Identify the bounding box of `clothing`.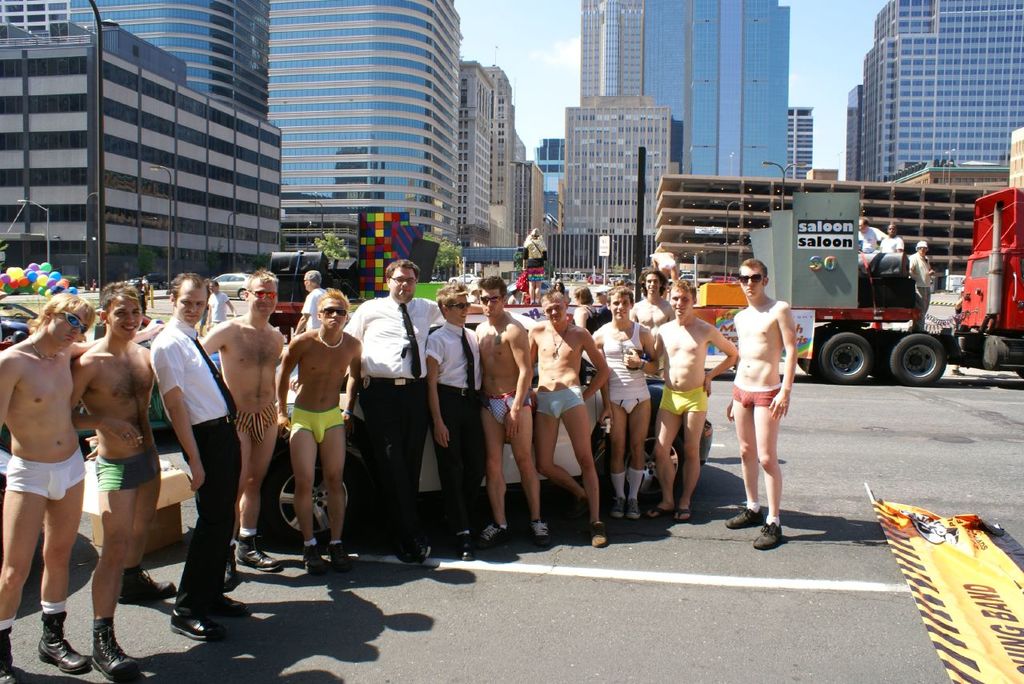
detection(484, 387, 535, 422).
